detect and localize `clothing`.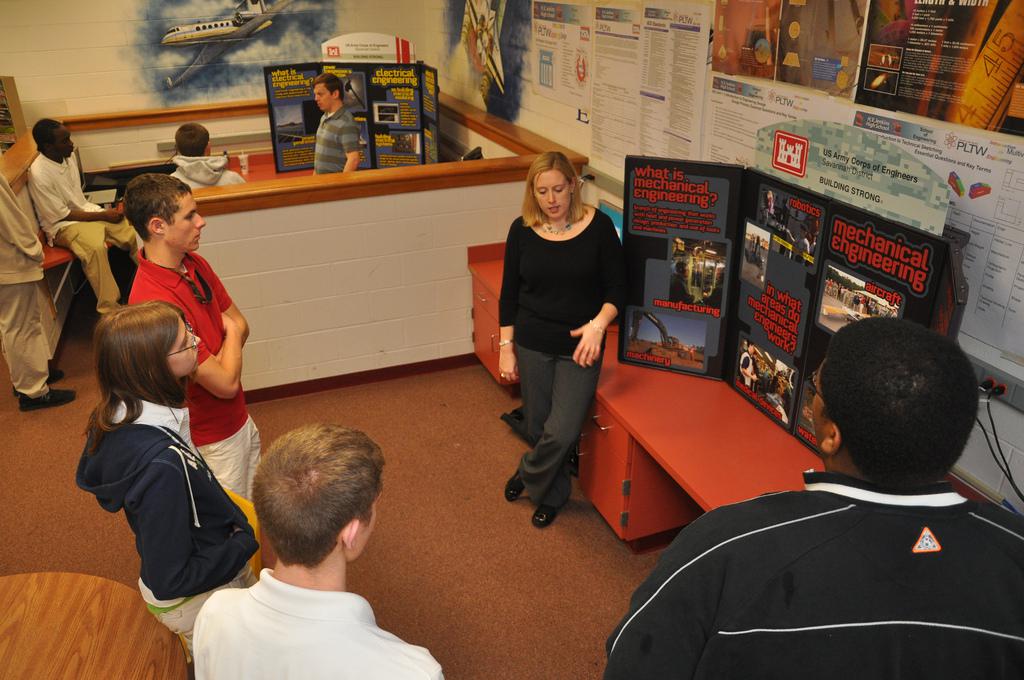
Localized at box=[68, 393, 277, 679].
